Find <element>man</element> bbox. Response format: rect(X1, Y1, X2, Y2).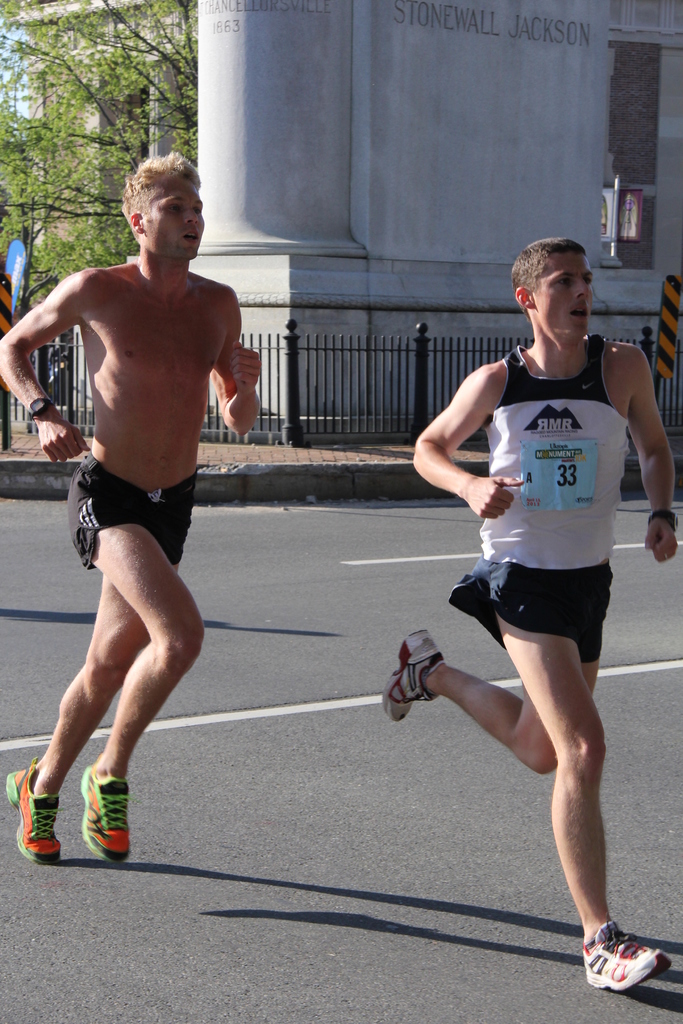
rect(386, 241, 682, 989).
